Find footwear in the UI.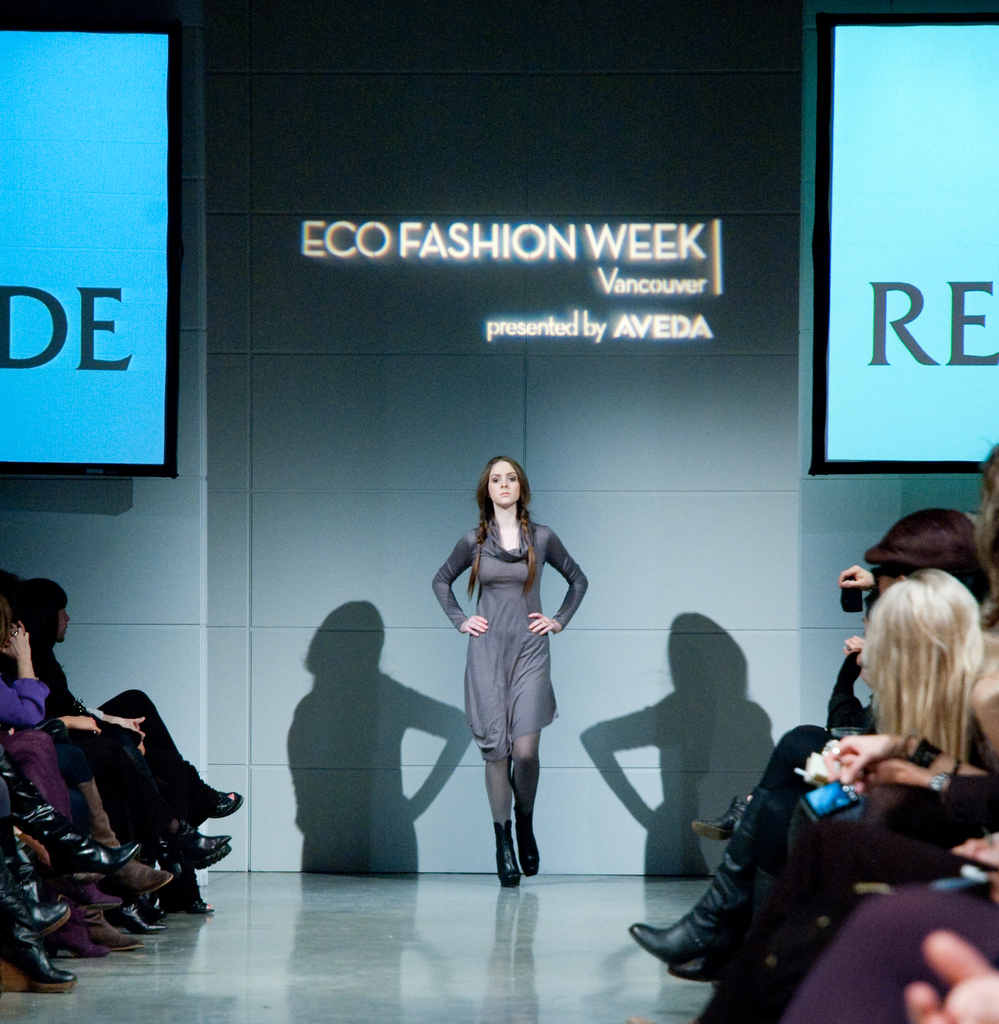
UI element at <bbox>0, 879, 72, 939</bbox>.
